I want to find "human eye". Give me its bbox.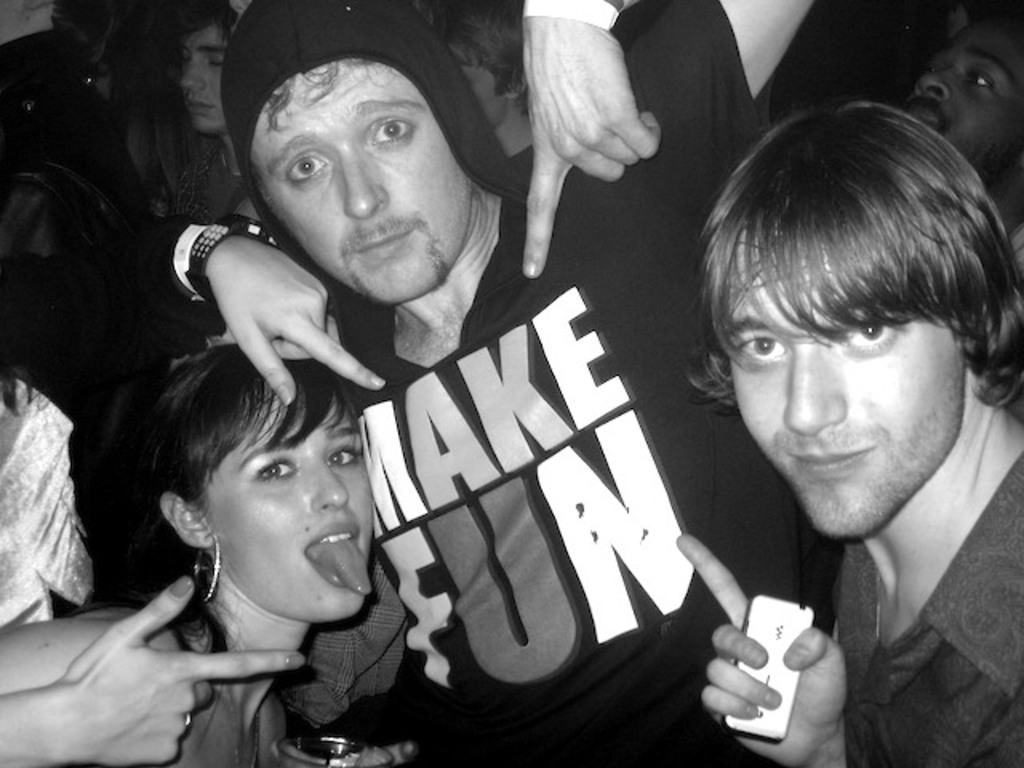
region(731, 333, 784, 366).
